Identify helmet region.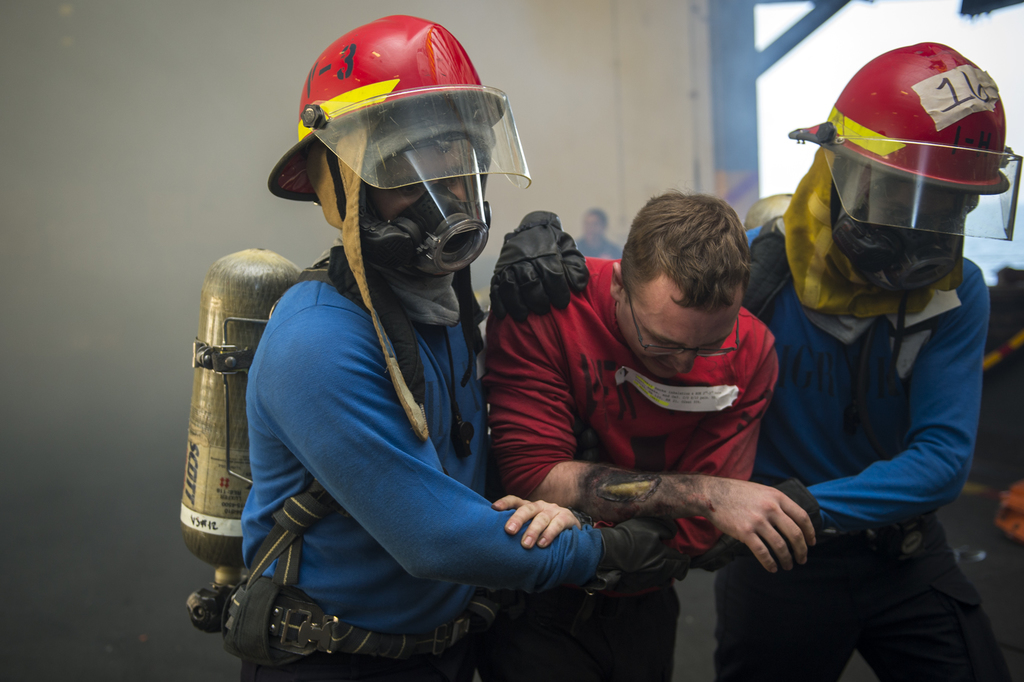
Region: l=265, t=17, r=536, b=297.
